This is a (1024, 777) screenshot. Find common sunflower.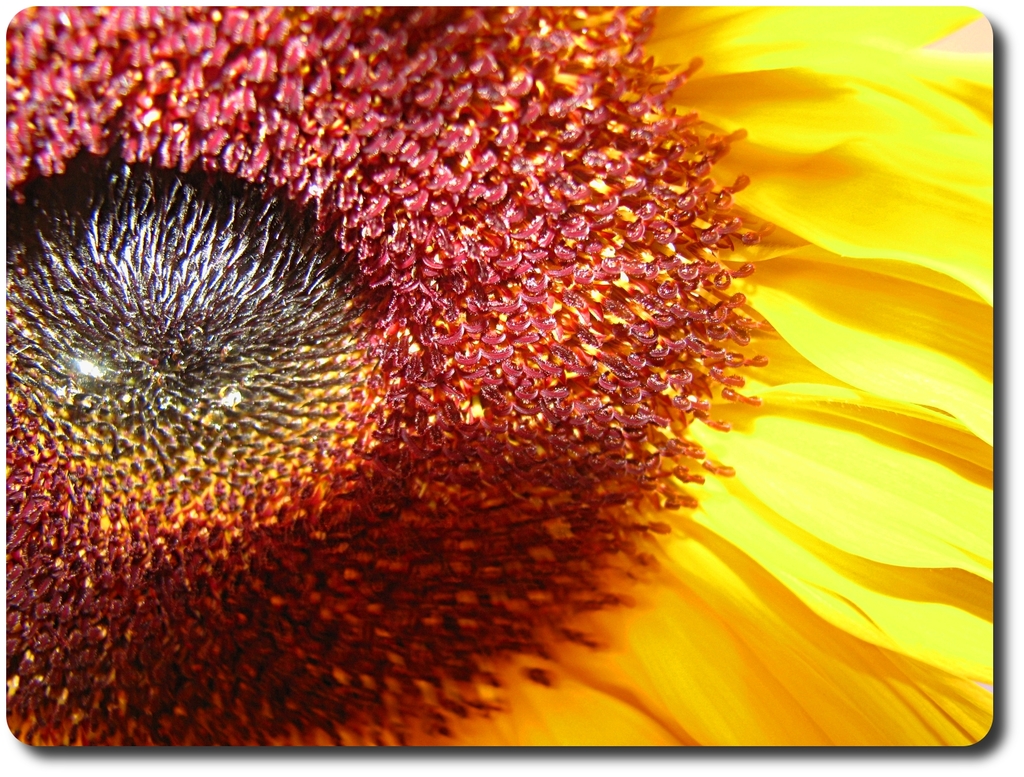
Bounding box: rect(0, 15, 1007, 776).
